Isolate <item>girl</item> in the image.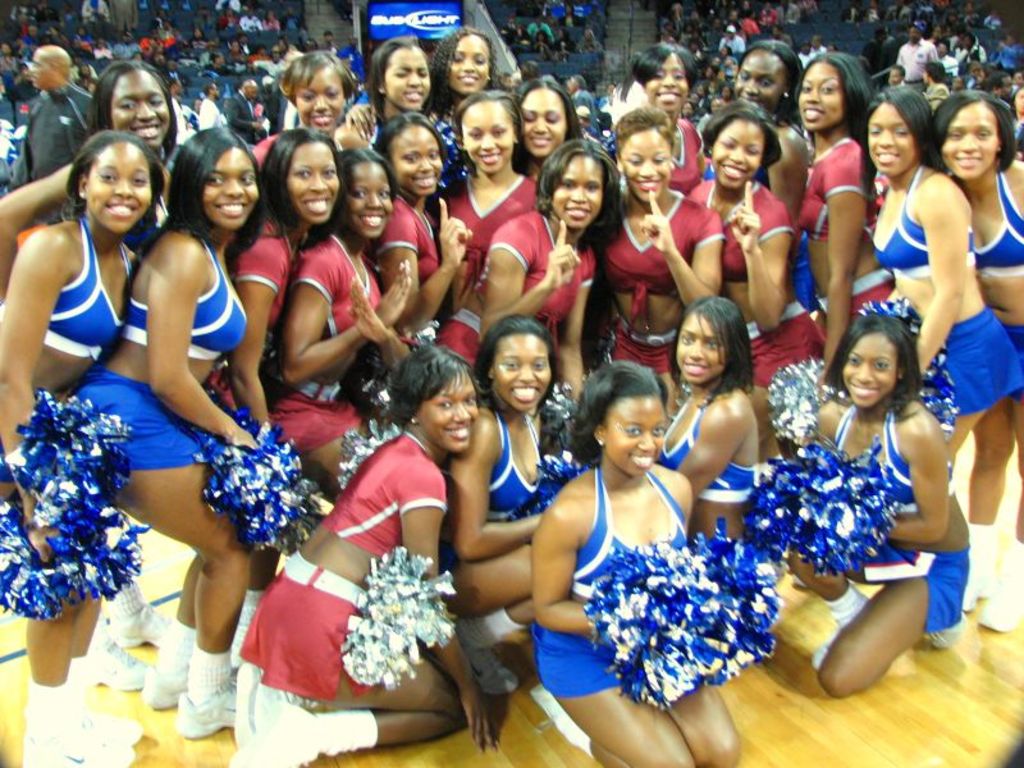
Isolated region: BBox(864, 73, 1023, 465).
